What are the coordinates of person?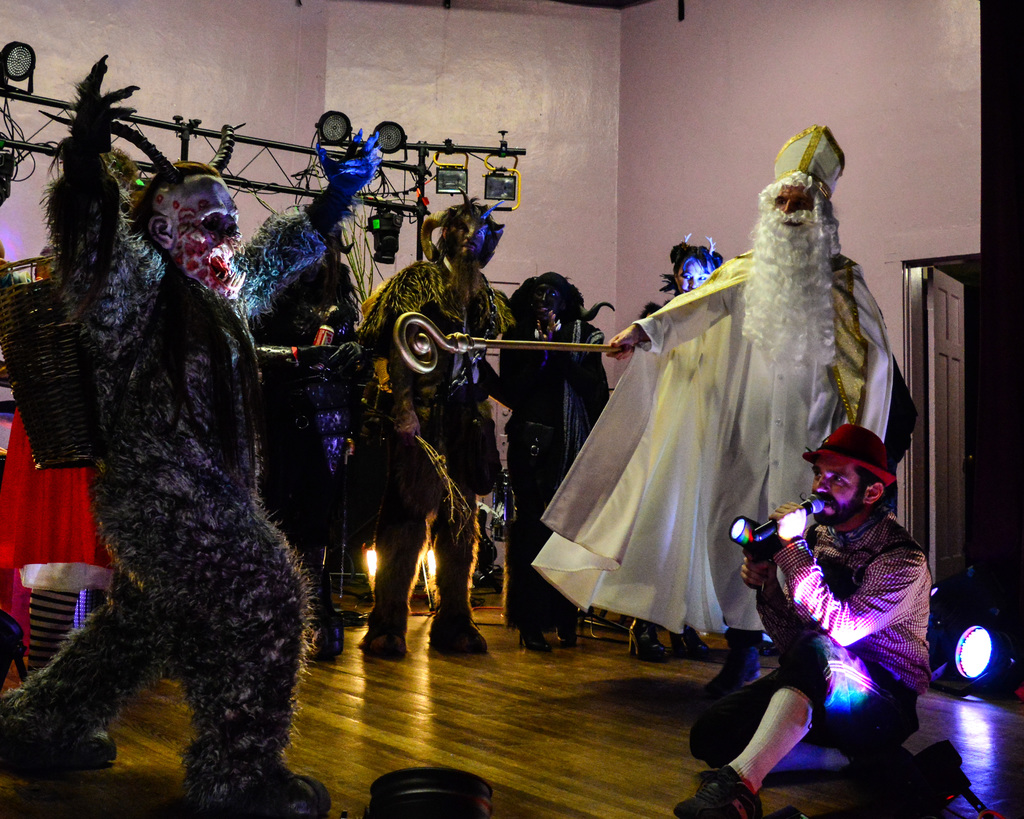
Rect(234, 126, 368, 674).
